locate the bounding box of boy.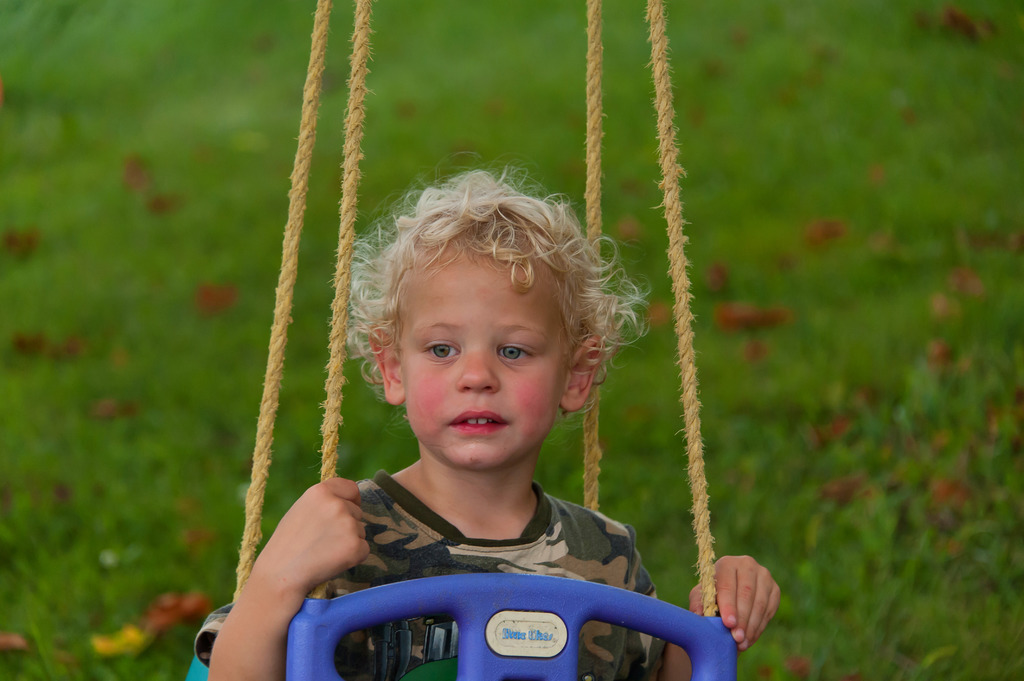
Bounding box: l=278, t=136, r=717, b=632.
